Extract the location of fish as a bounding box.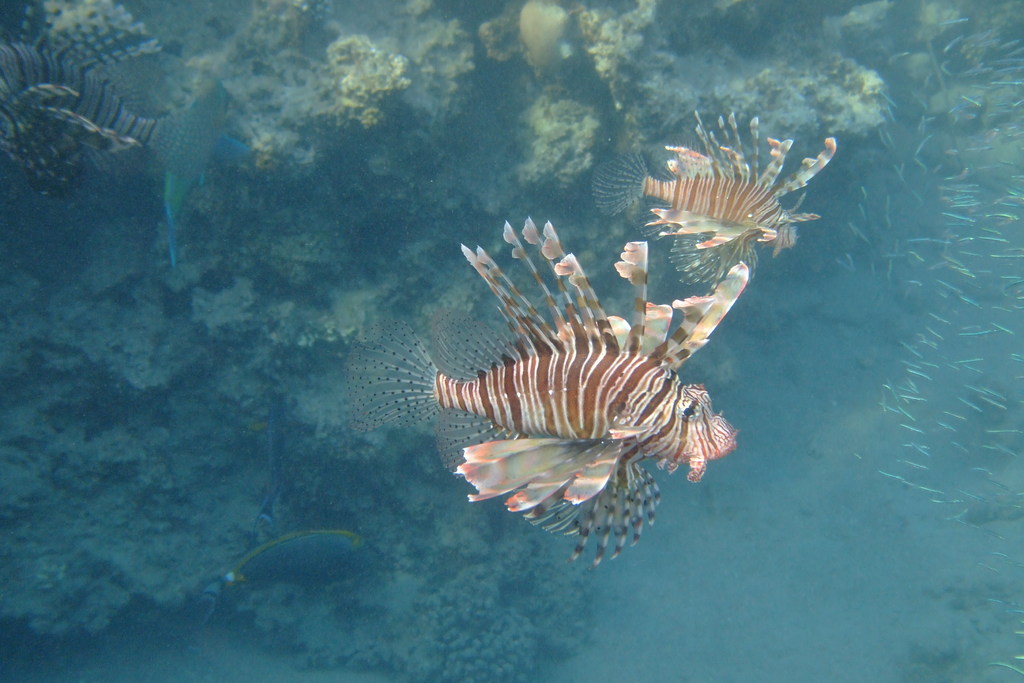
164 86 248 260.
